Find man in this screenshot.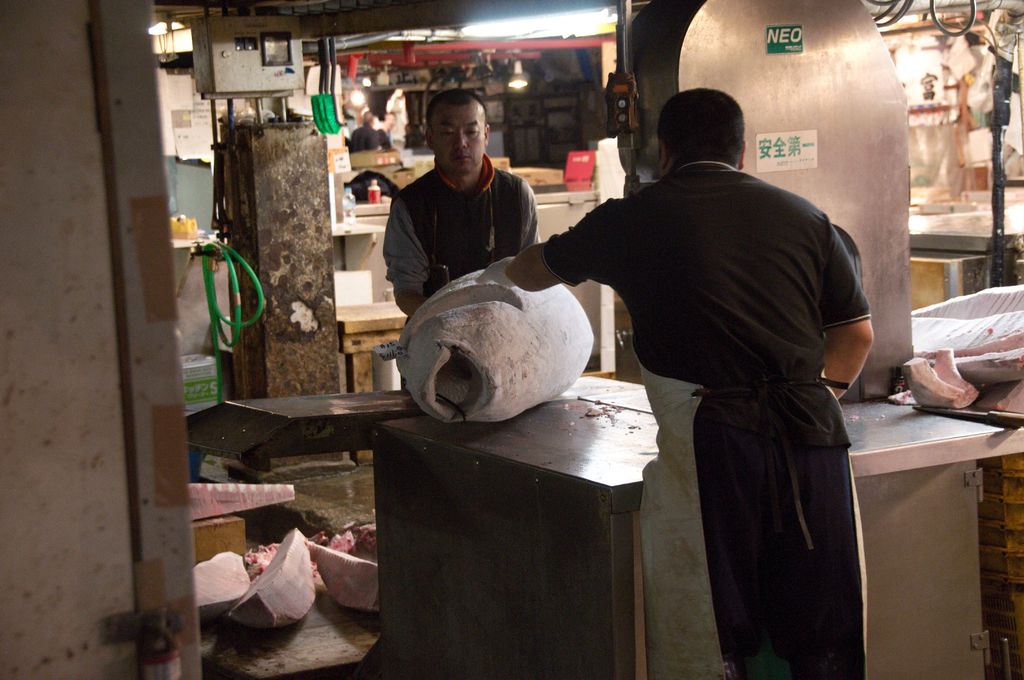
The bounding box for man is <region>364, 100, 561, 312</region>.
